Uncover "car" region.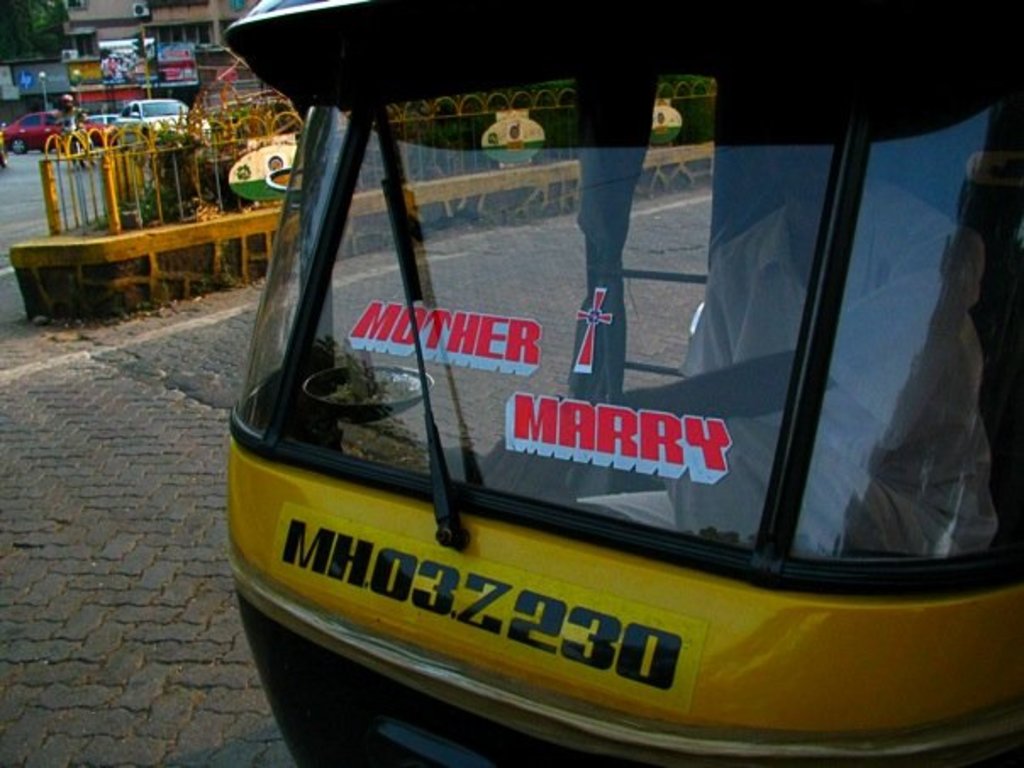
Uncovered: 109, 97, 214, 149.
